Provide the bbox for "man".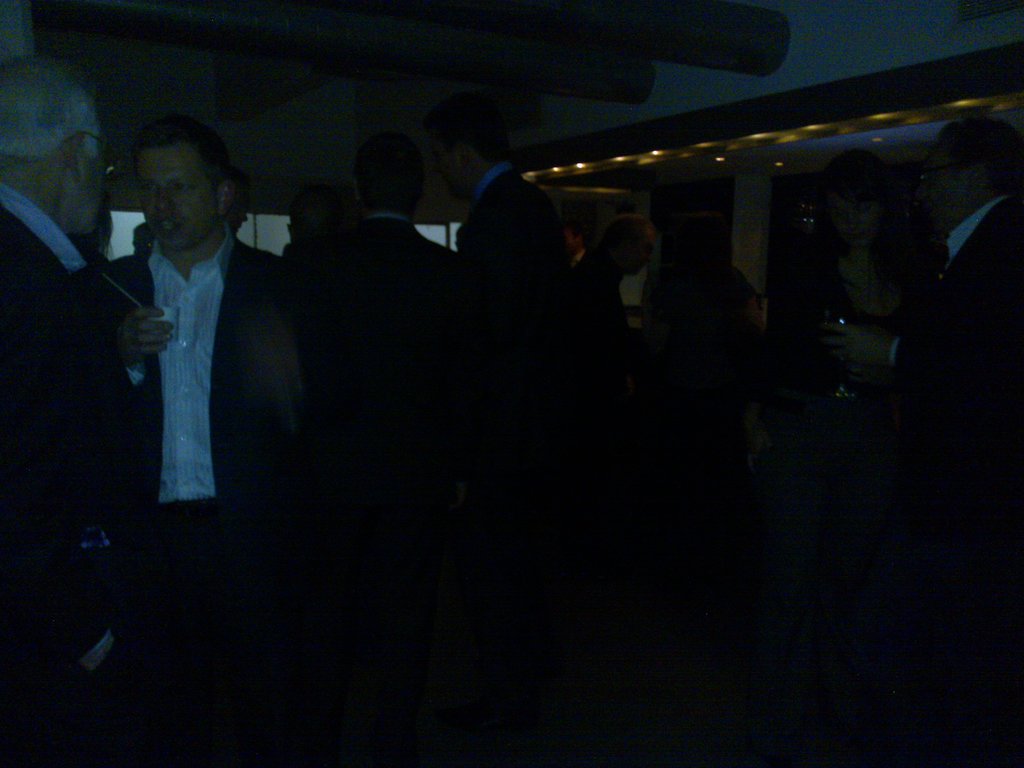
{"left": 557, "top": 213, "right": 658, "bottom": 335}.
